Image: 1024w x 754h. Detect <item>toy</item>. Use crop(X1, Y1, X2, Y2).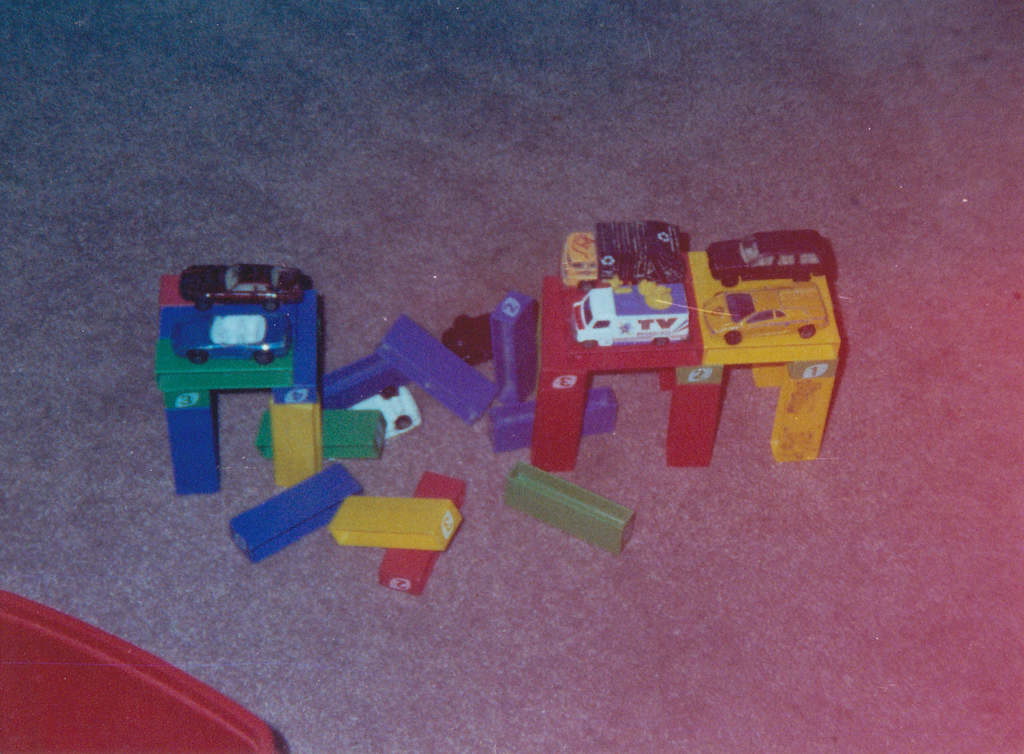
crop(328, 493, 467, 553).
